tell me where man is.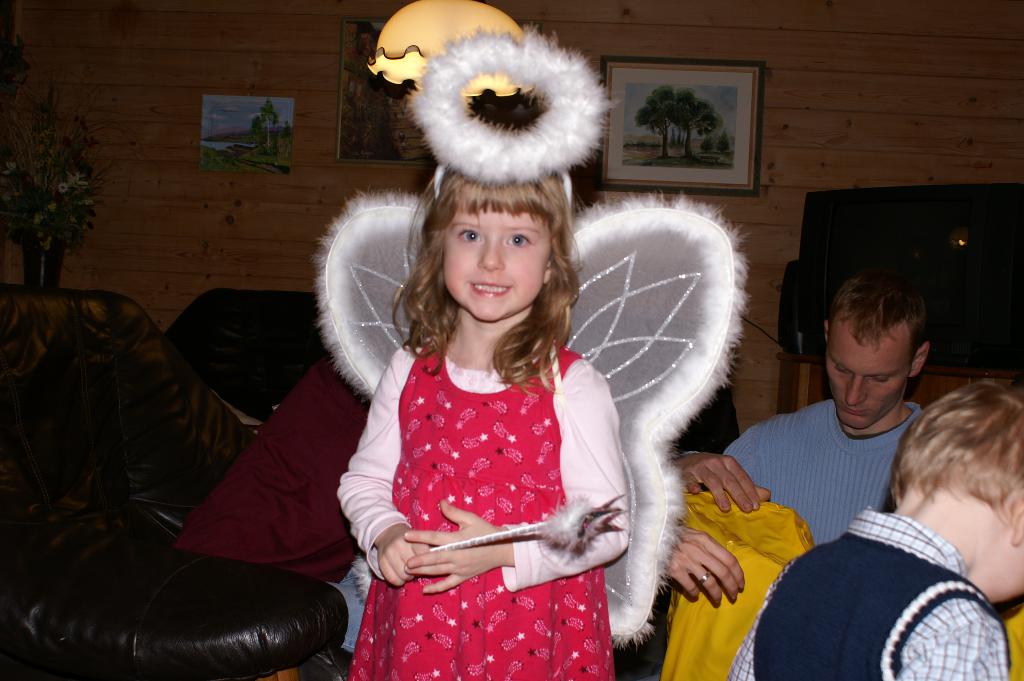
man is at BBox(669, 272, 934, 546).
